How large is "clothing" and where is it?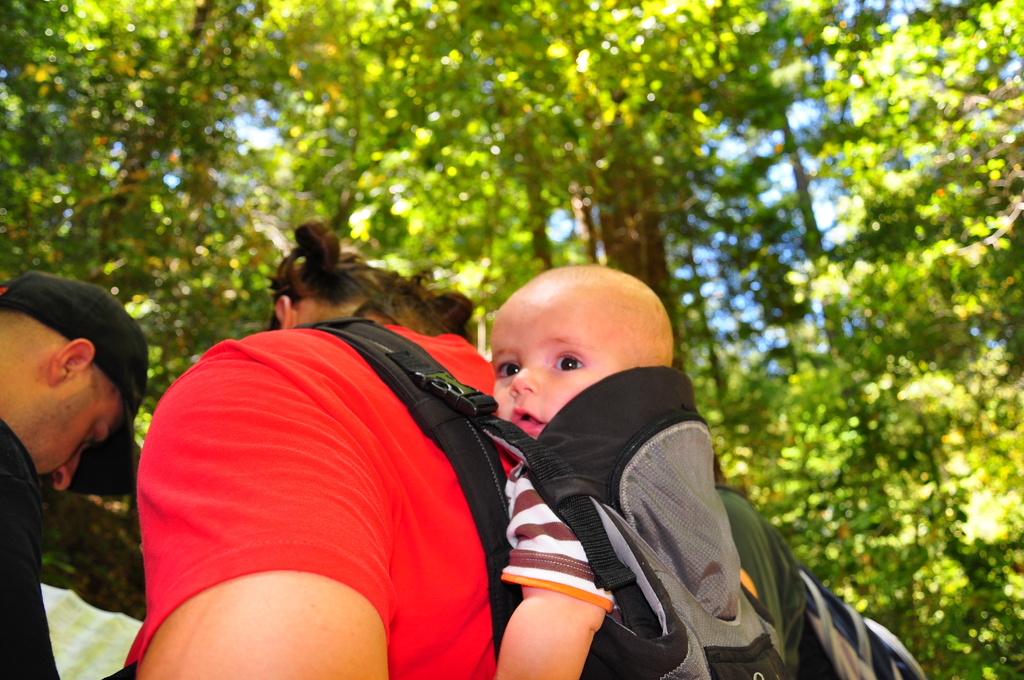
Bounding box: (x1=129, y1=290, x2=553, y2=665).
